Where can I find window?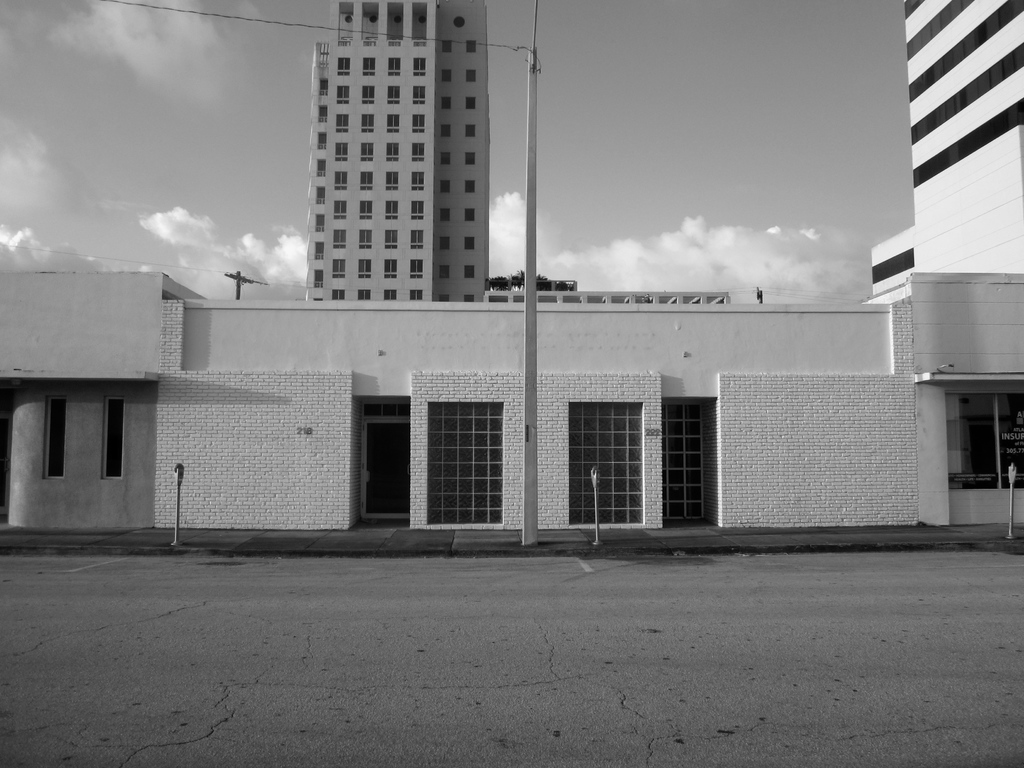
You can find it at pyautogui.locateOnScreen(317, 216, 325, 227).
